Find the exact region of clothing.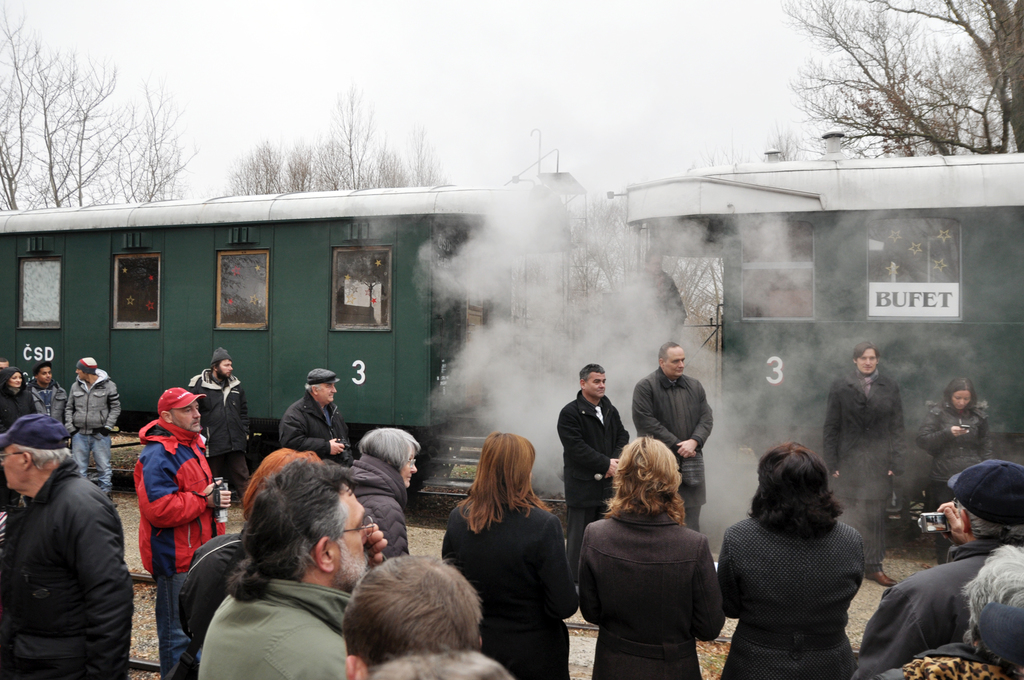
Exact region: [27,380,66,437].
